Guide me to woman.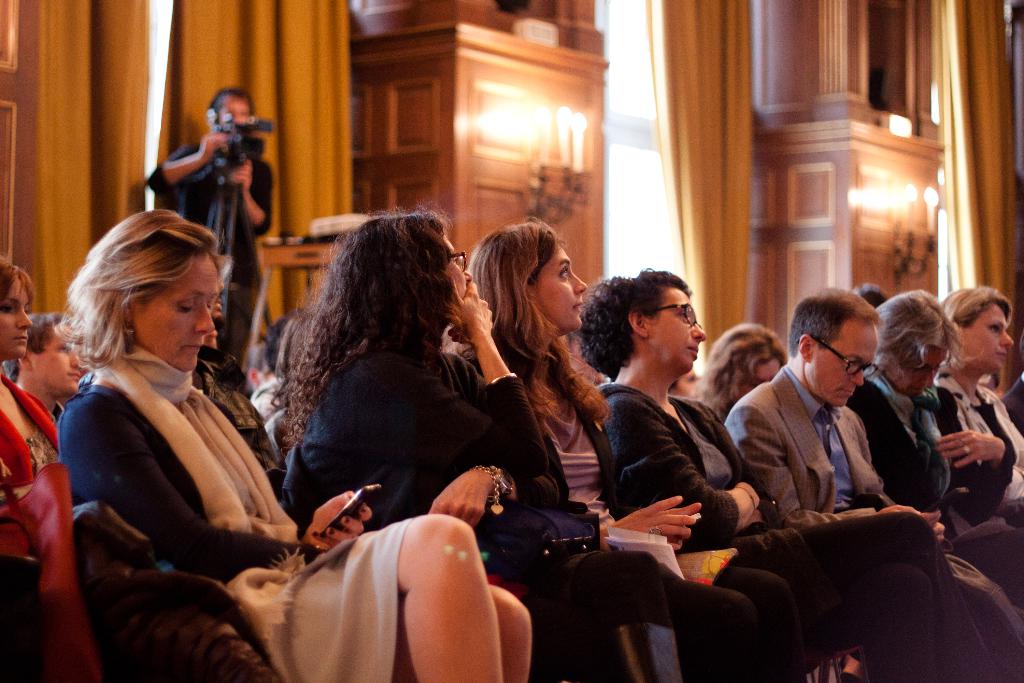
Guidance: box=[688, 323, 793, 423].
